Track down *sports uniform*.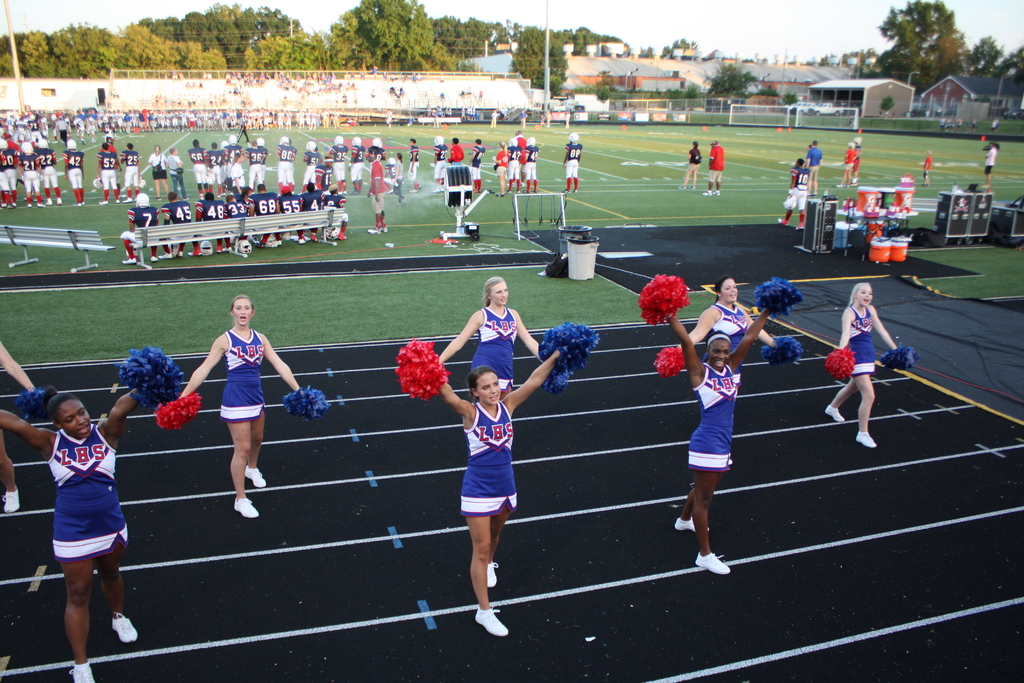
Tracked to 223, 197, 250, 245.
